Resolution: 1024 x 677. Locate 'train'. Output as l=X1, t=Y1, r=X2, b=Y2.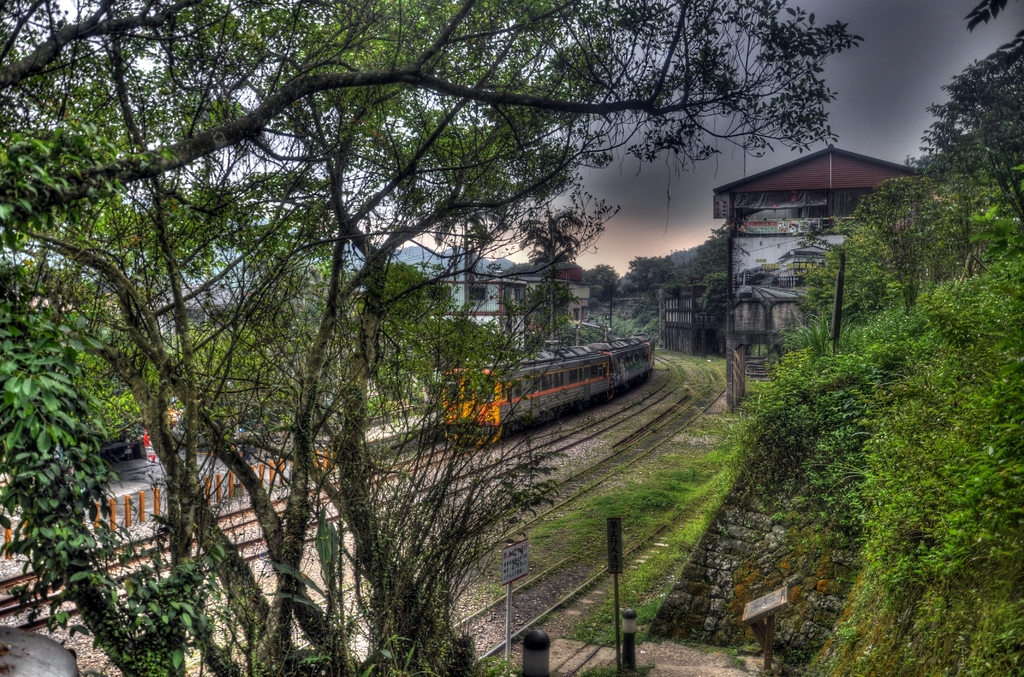
l=444, t=335, r=657, b=445.
